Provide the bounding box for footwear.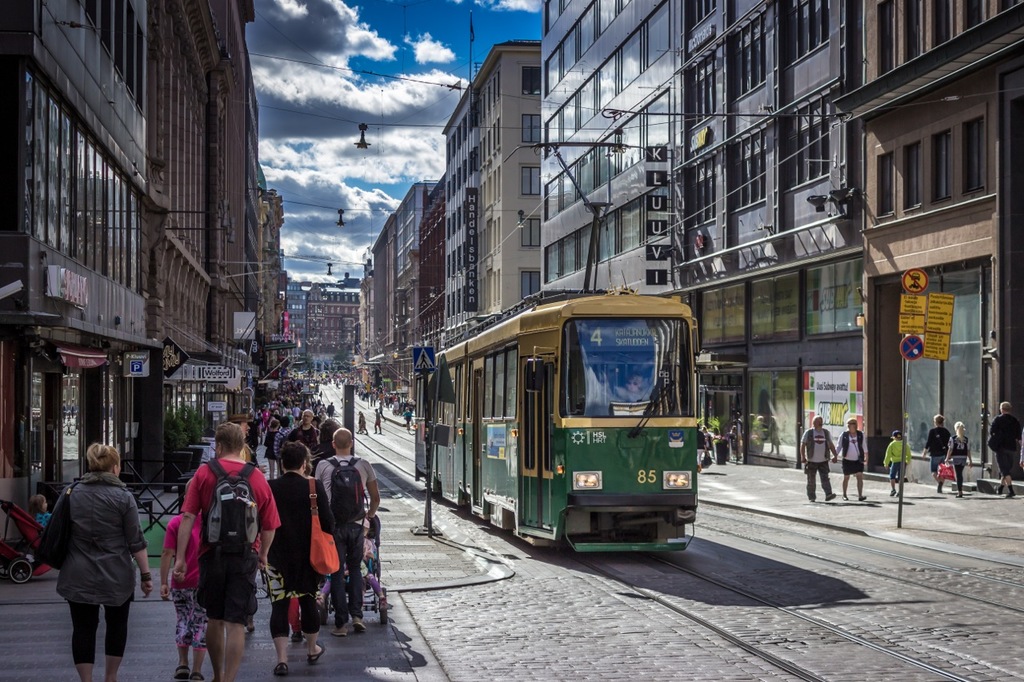
Rect(291, 633, 301, 645).
